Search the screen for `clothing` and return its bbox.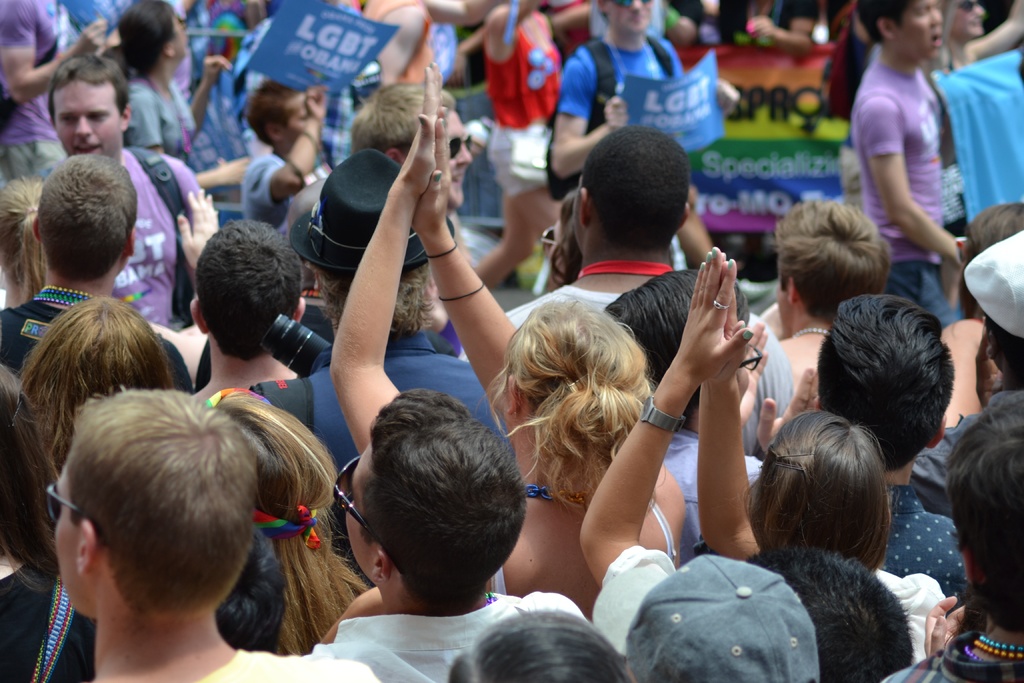
Found: Rect(894, 487, 980, 611).
